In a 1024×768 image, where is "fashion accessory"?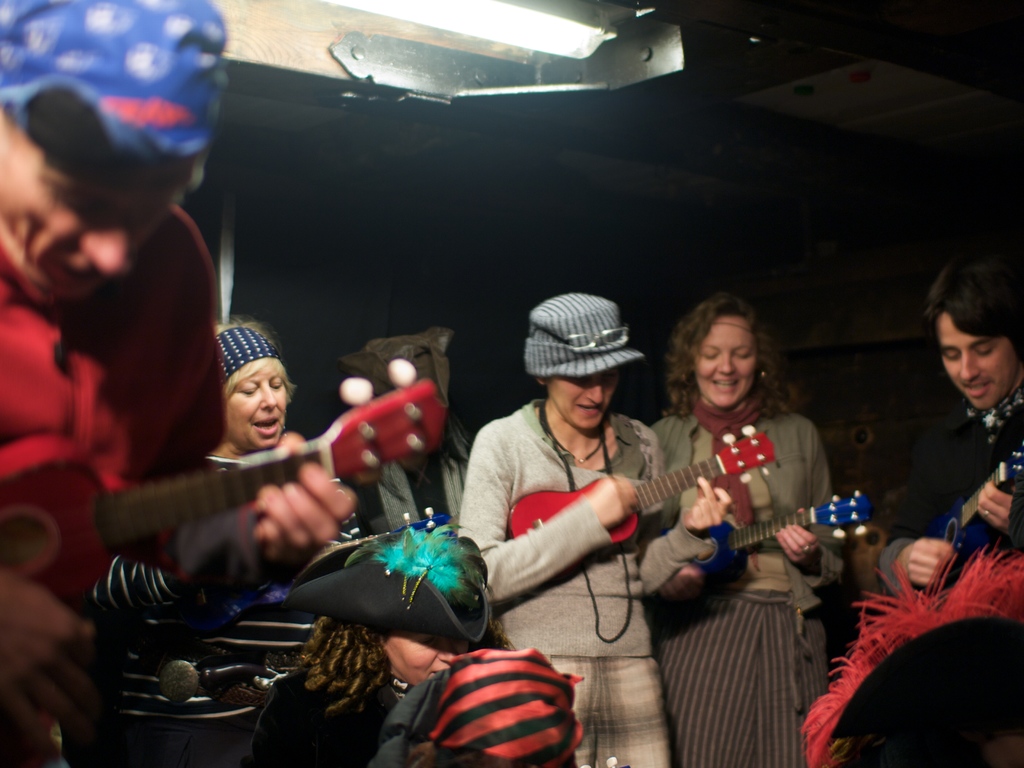
select_region(273, 520, 493, 648).
